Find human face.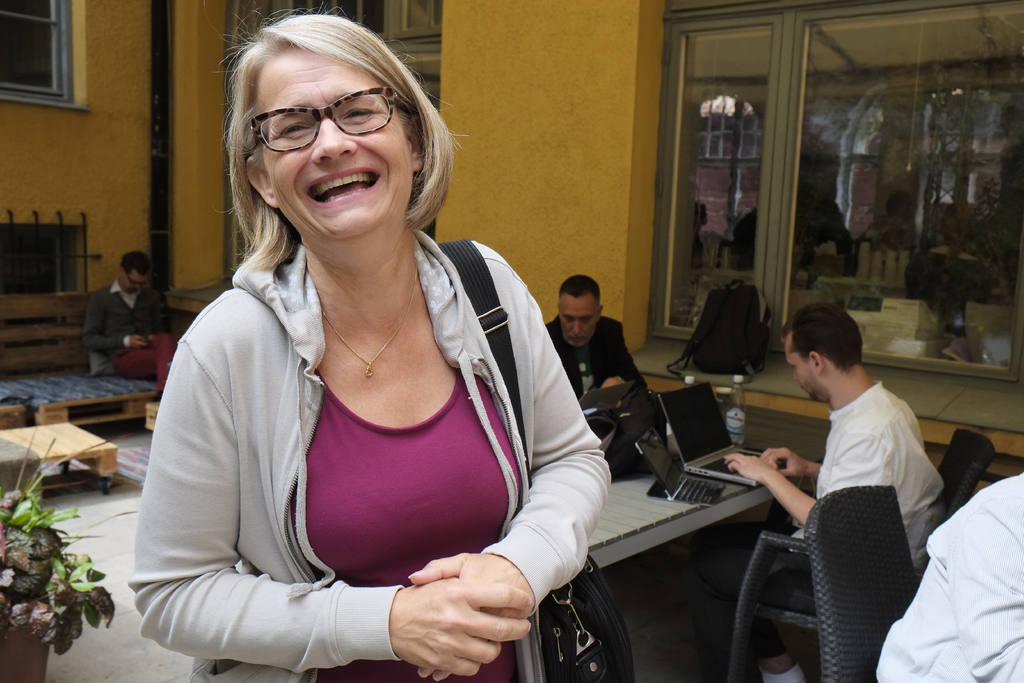
(x1=783, y1=335, x2=817, y2=399).
